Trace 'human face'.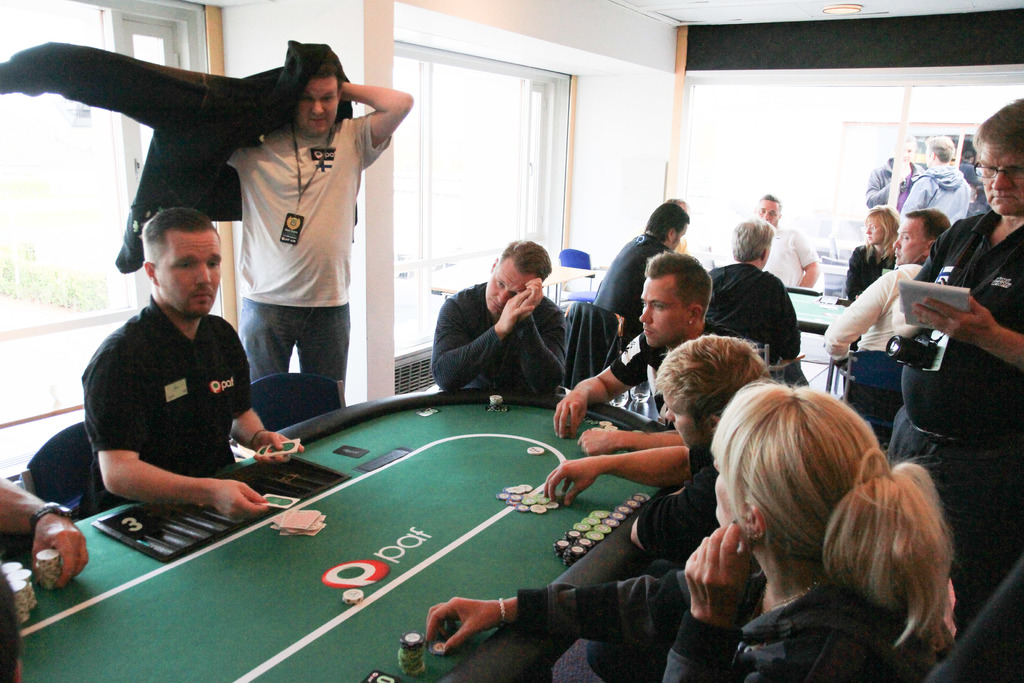
Traced to {"x1": 640, "y1": 277, "x2": 690, "y2": 347}.
